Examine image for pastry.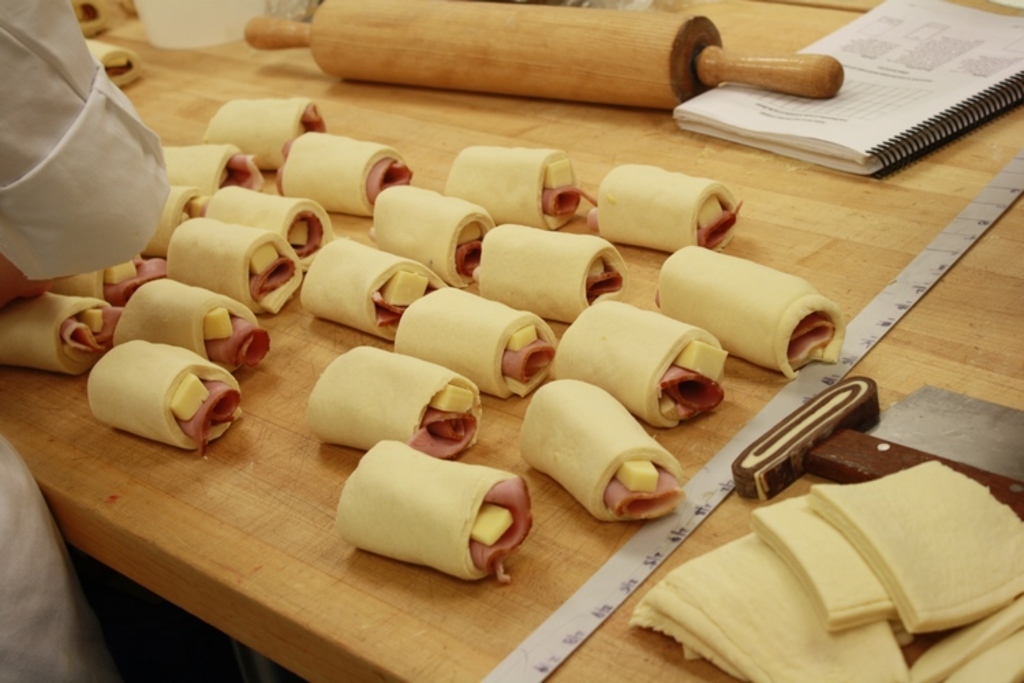
Examination result: [552, 302, 729, 430].
